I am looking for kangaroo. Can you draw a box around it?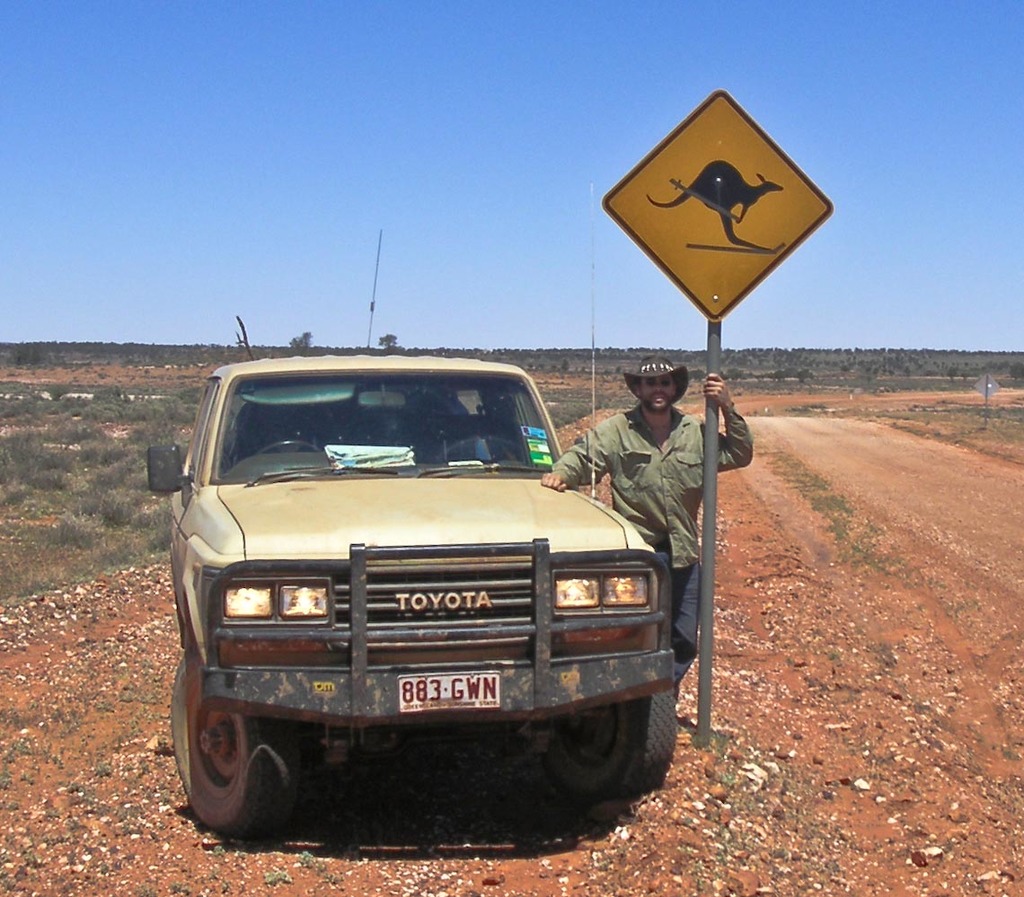
Sure, the bounding box is region(646, 158, 781, 251).
